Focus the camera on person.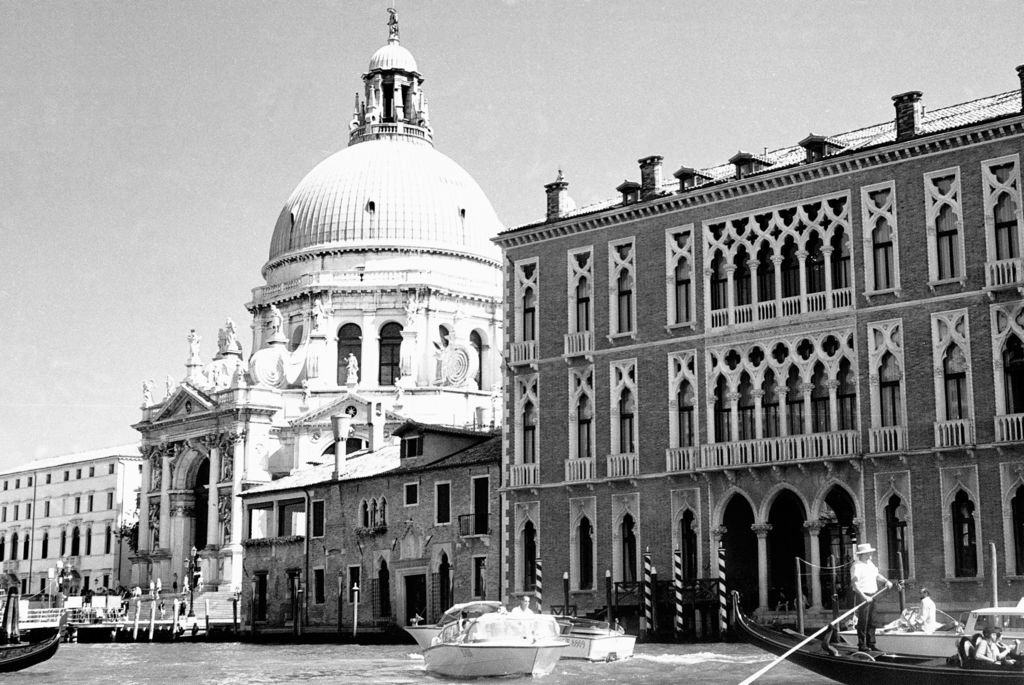
Focus region: [226,316,235,342].
